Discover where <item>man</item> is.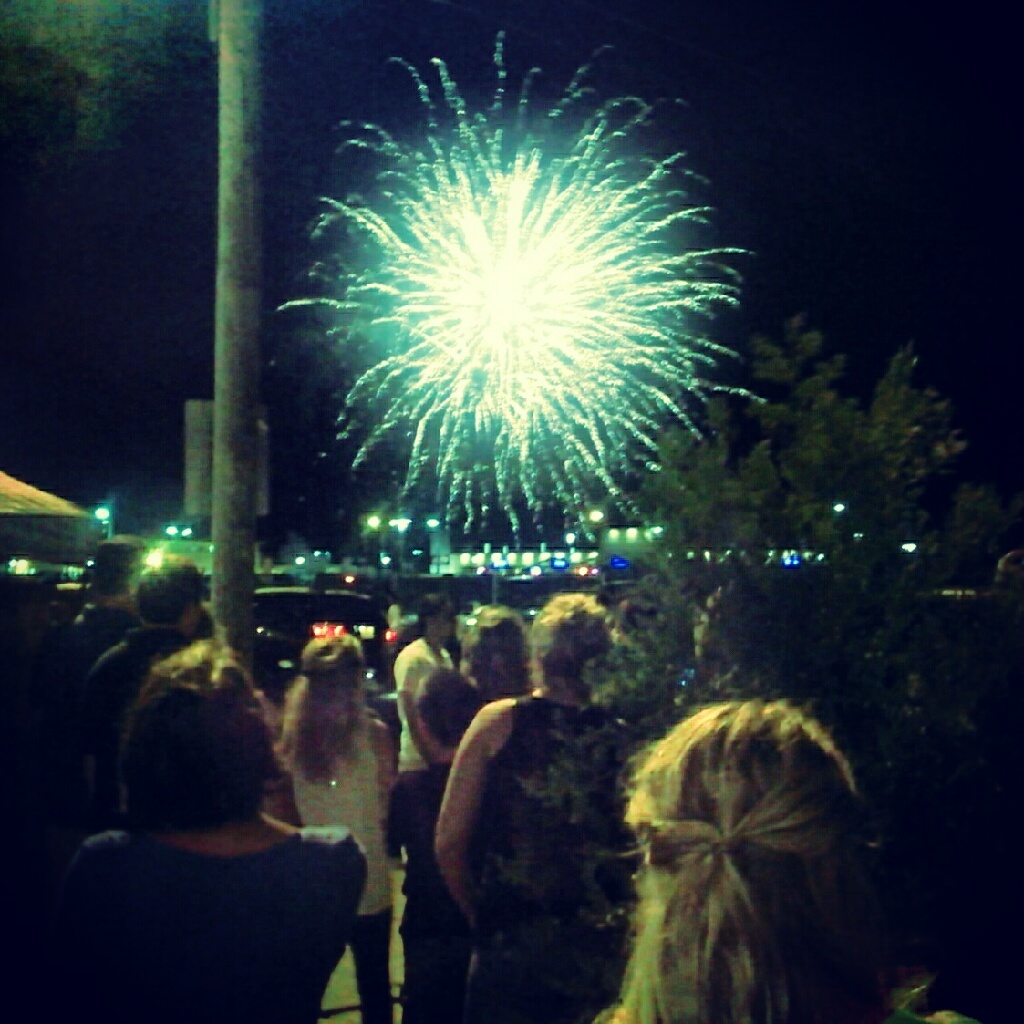
Discovered at 120, 684, 401, 1020.
